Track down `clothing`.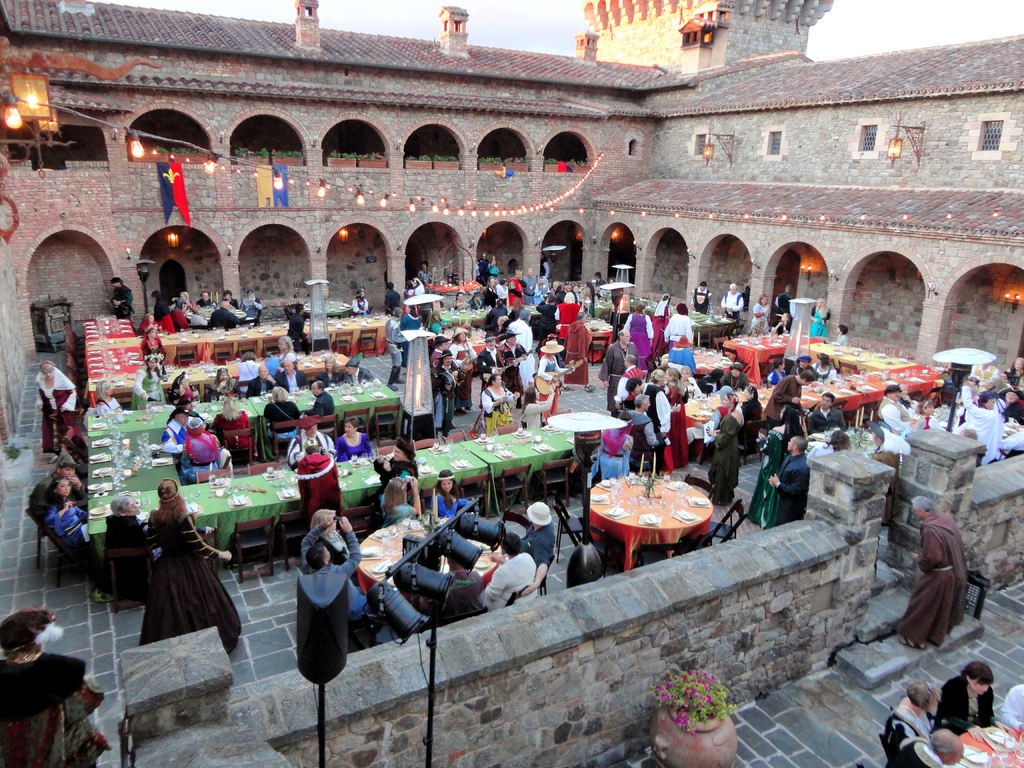
Tracked to select_region(433, 490, 463, 517).
